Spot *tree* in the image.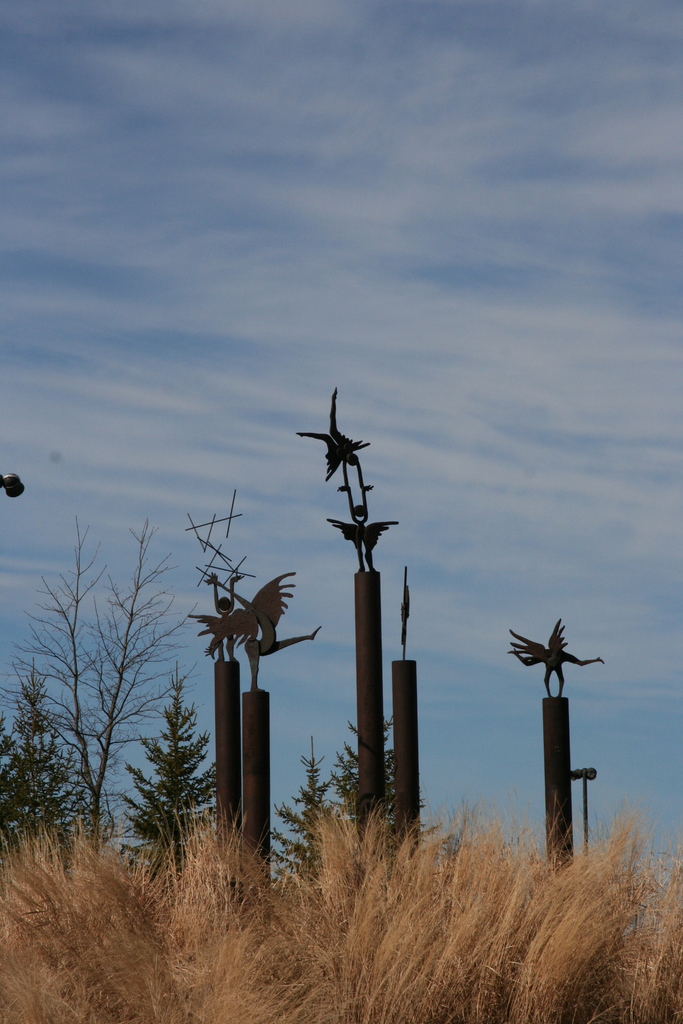
*tree* found at {"x1": 0, "y1": 653, "x2": 81, "y2": 900}.
